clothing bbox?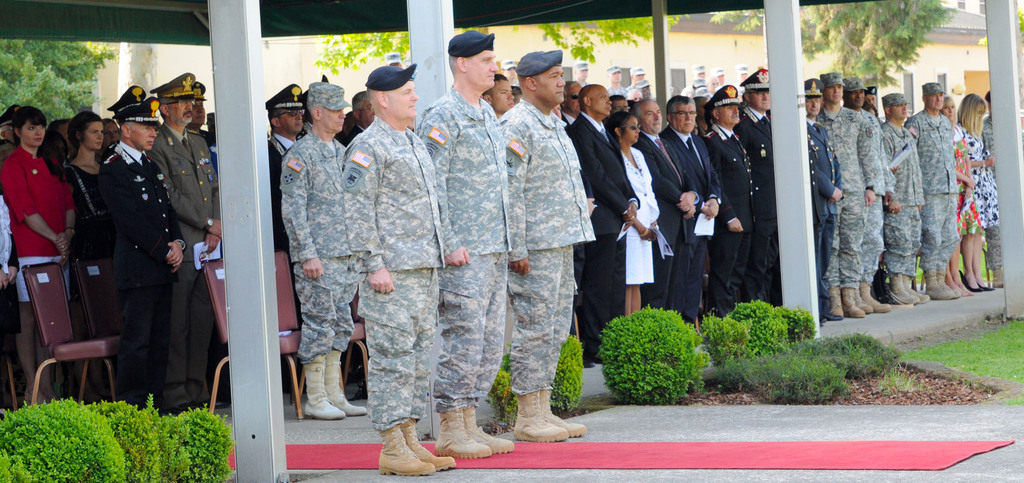
bbox(502, 100, 595, 393)
